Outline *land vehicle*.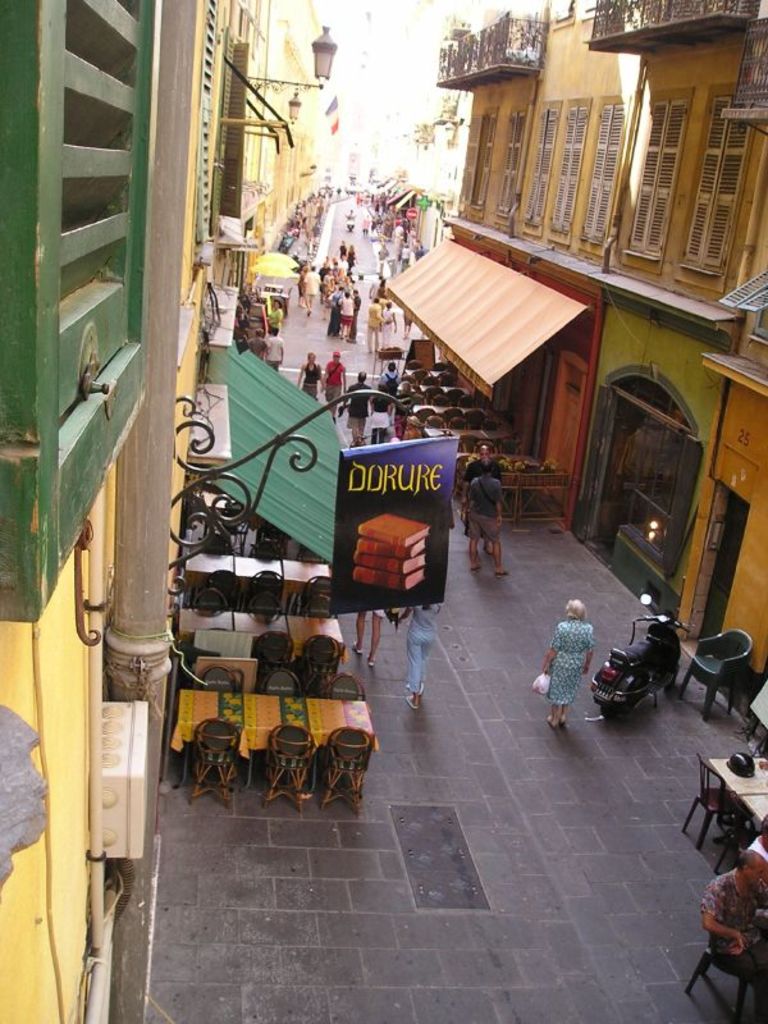
Outline: left=608, top=614, right=687, bottom=724.
